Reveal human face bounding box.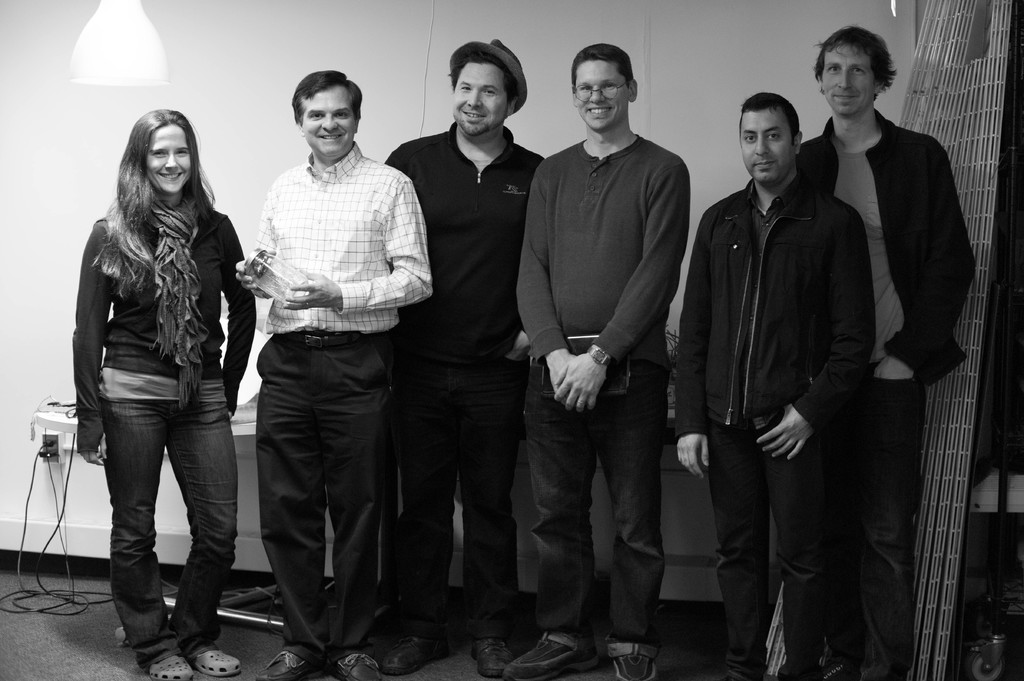
Revealed: [821,38,879,116].
